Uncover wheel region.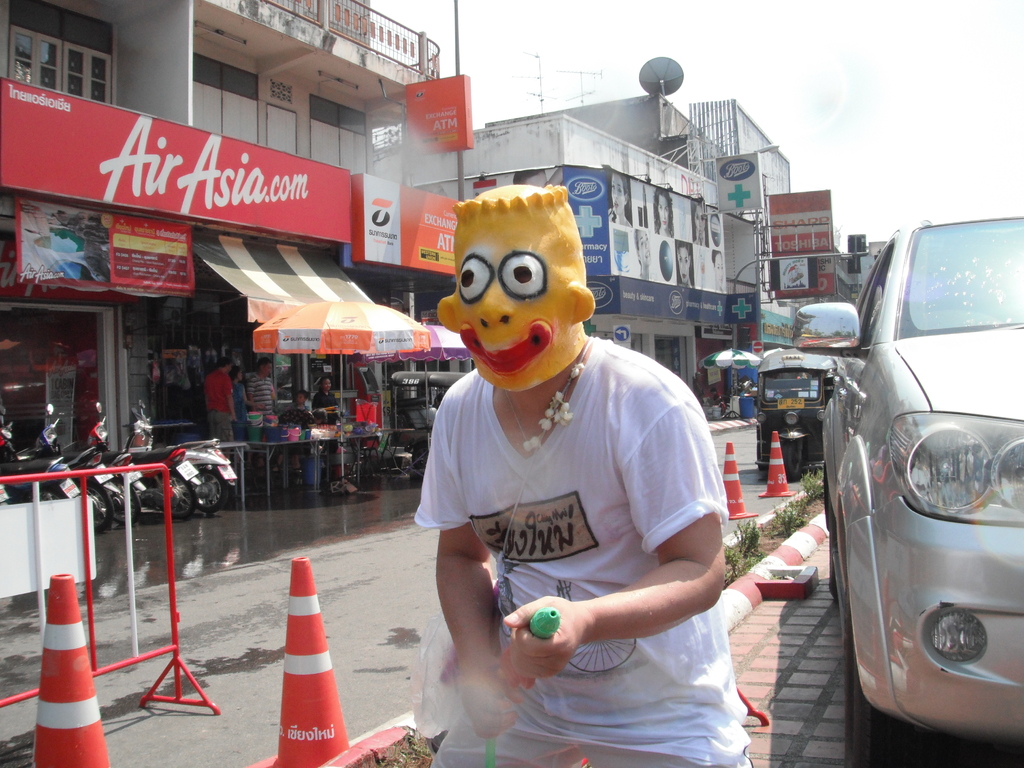
Uncovered: select_region(84, 490, 112, 532).
